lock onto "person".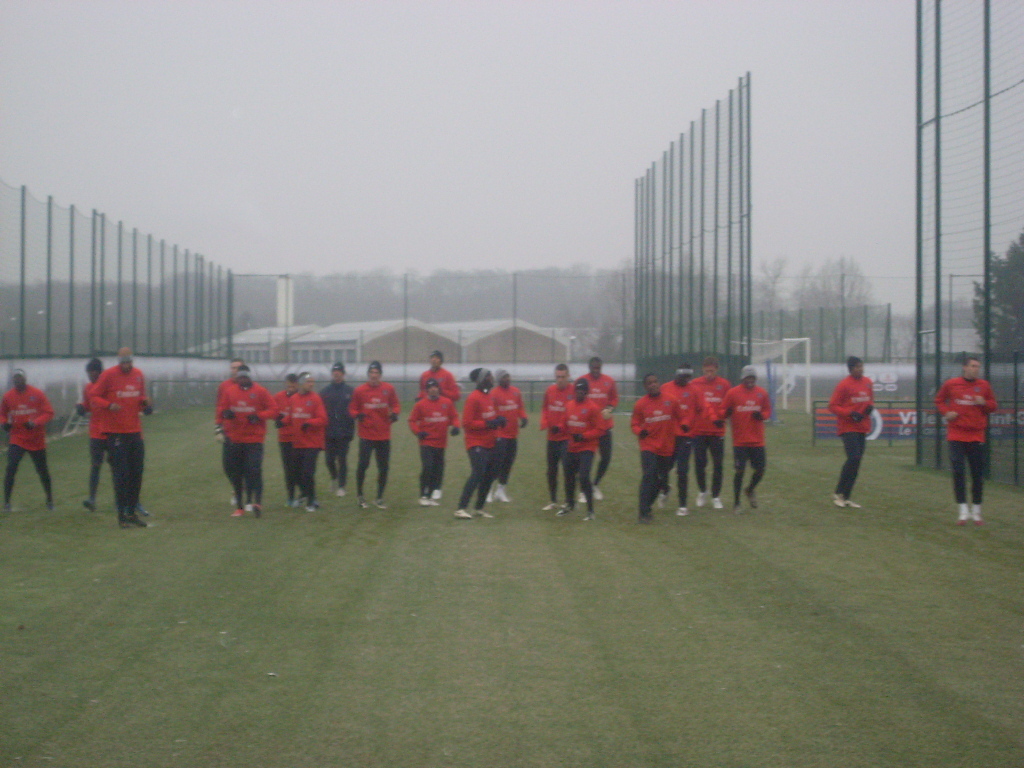
Locked: box(346, 361, 400, 507).
